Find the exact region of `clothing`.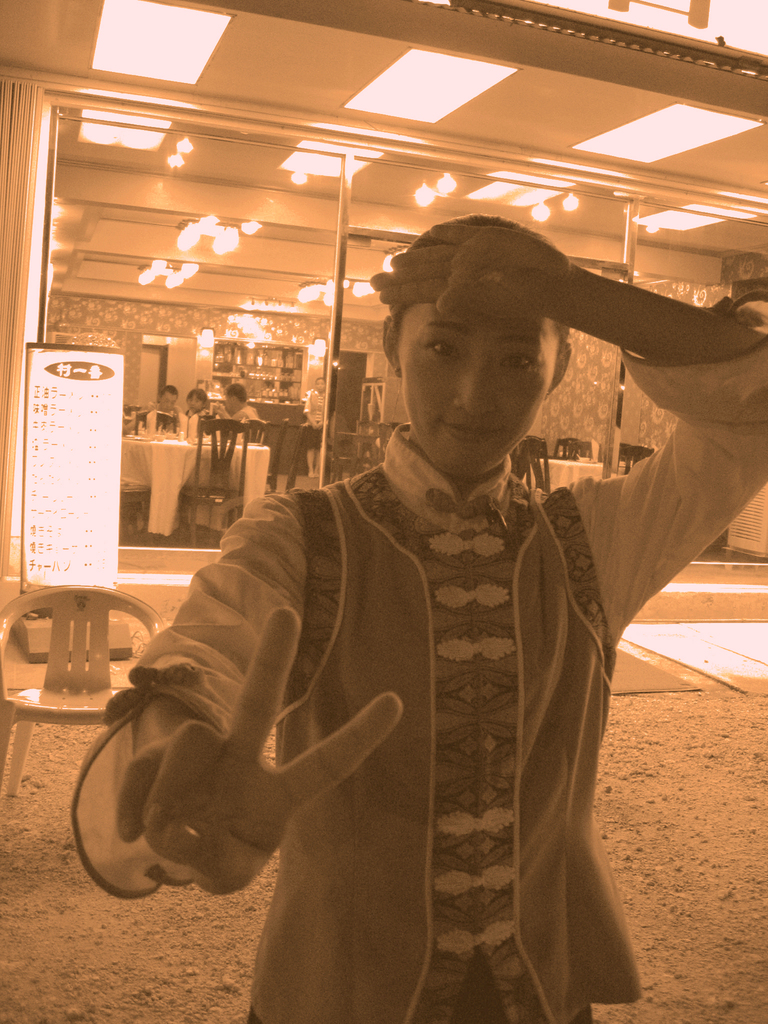
Exact region: bbox=[233, 404, 259, 440].
